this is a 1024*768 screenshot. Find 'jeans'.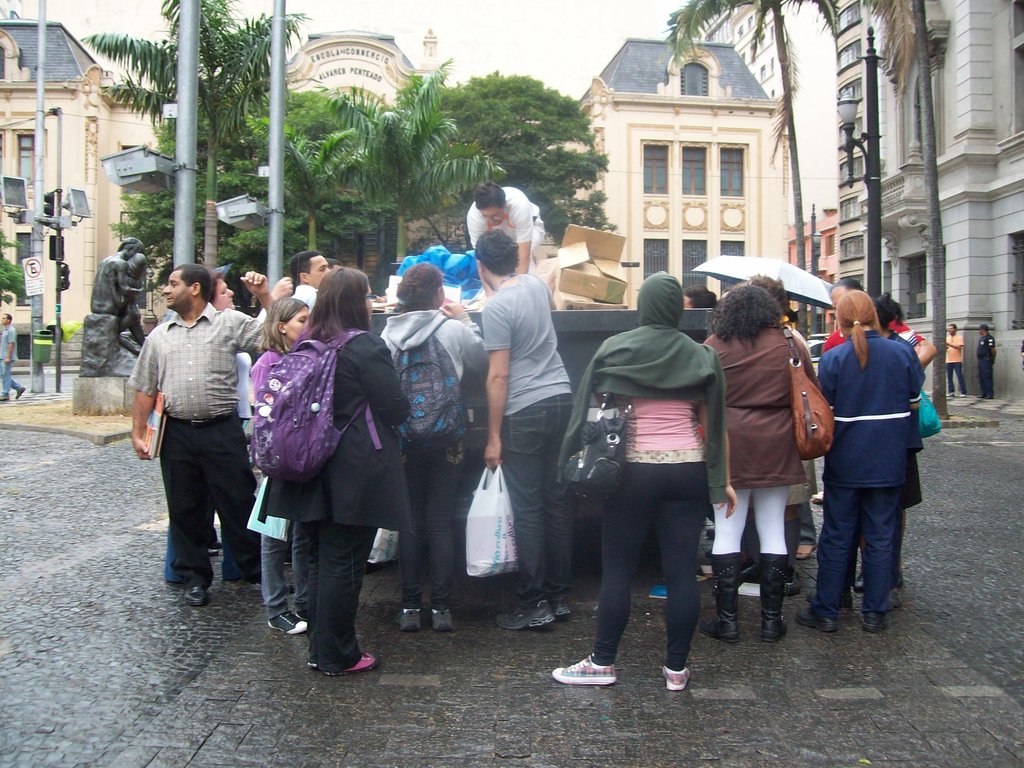
Bounding box: Rect(949, 363, 963, 394).
